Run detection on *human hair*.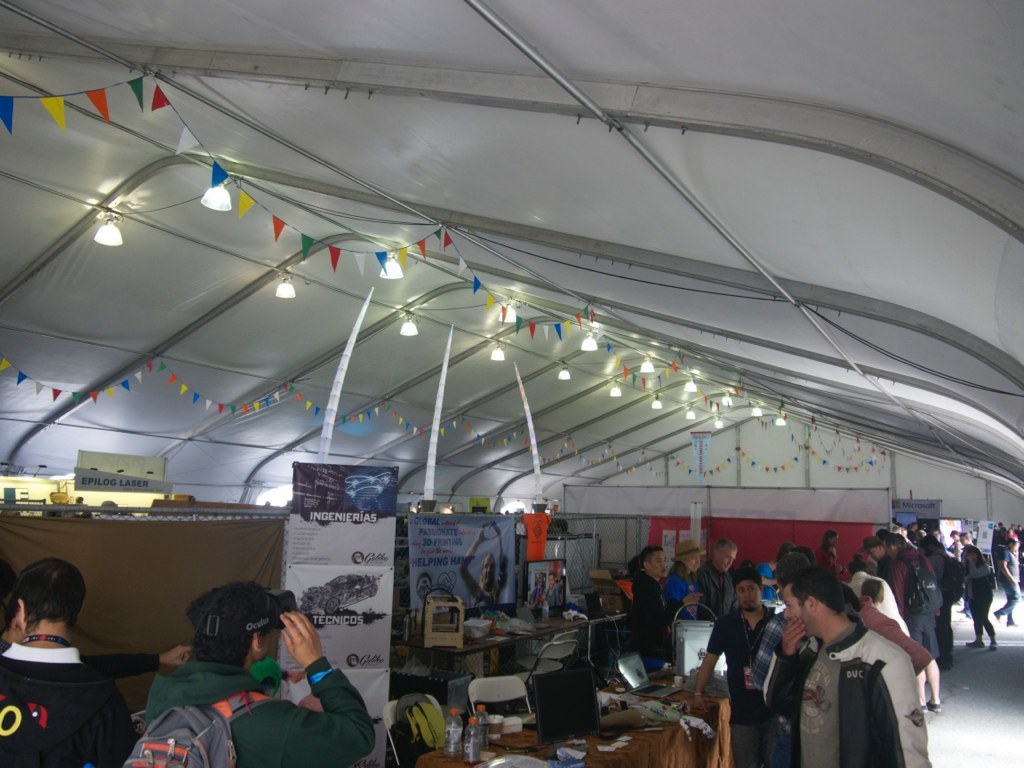
Result: 638, 544, 665, 567.
